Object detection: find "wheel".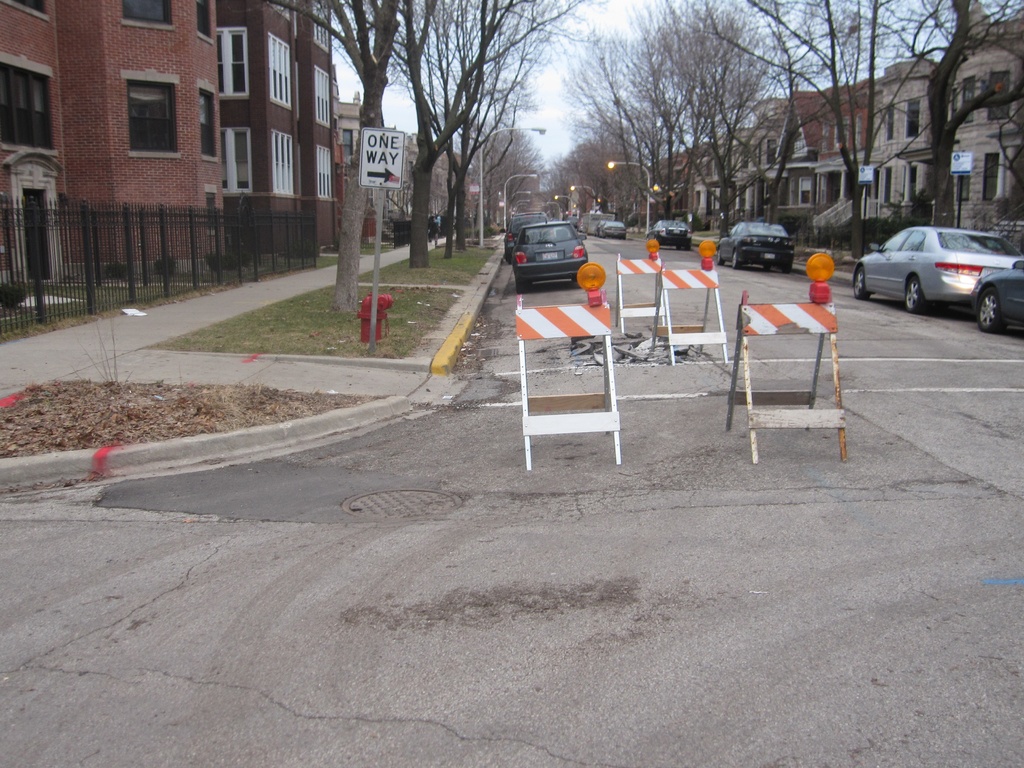
906,274,931,316.
